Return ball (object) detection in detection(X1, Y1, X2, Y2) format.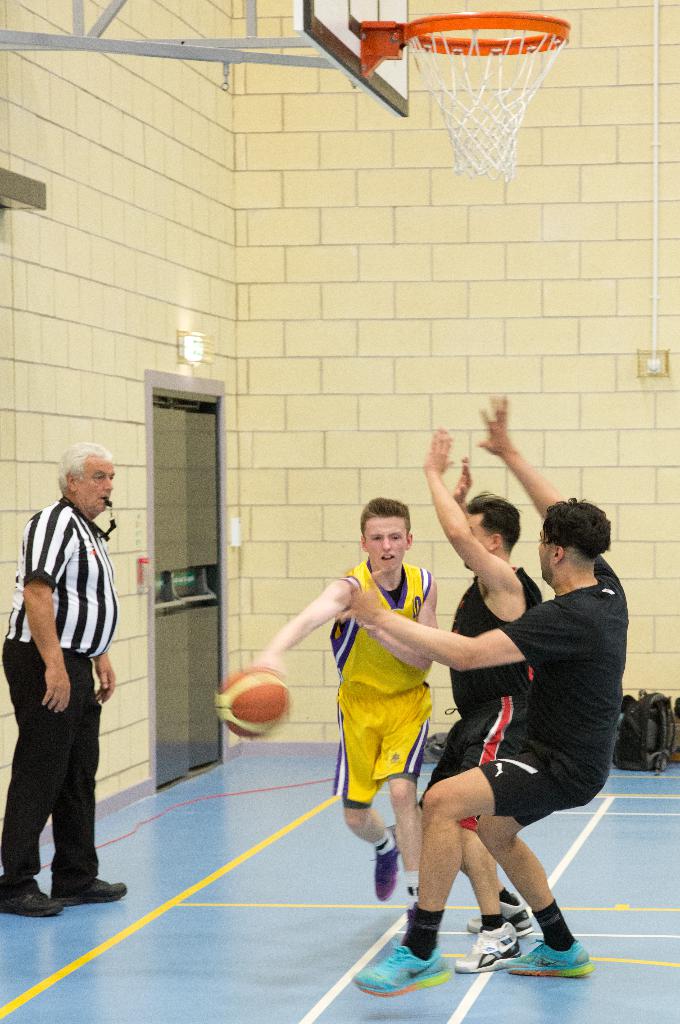
detection(212, 668, 293, 743).
